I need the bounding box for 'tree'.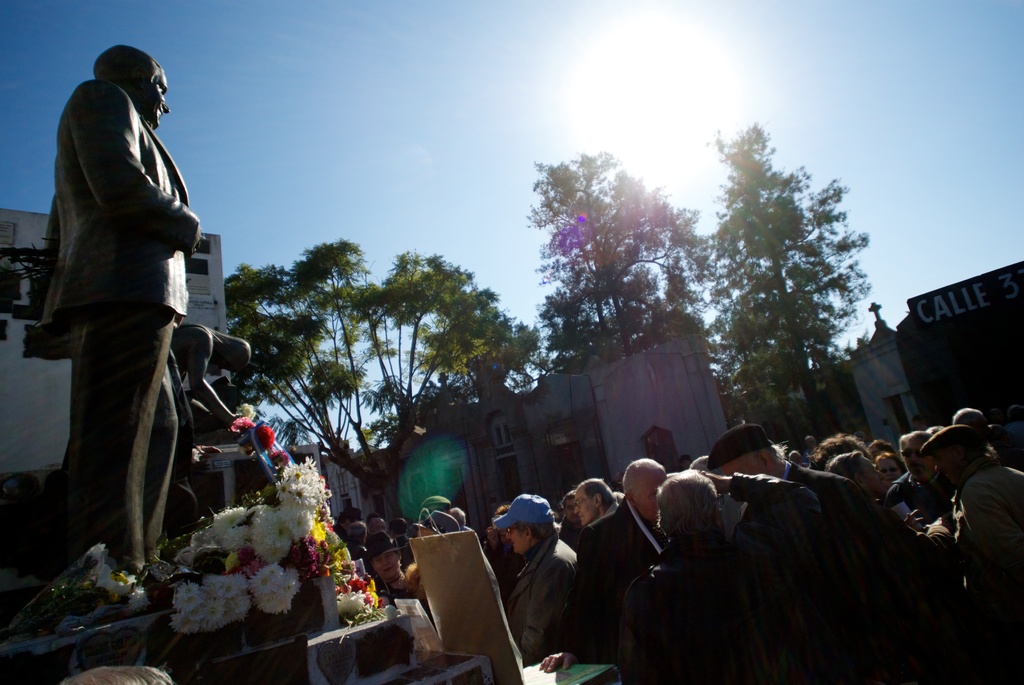
Here it is: pyautogui.locateOnScreen(529, 141, 707, 330).
